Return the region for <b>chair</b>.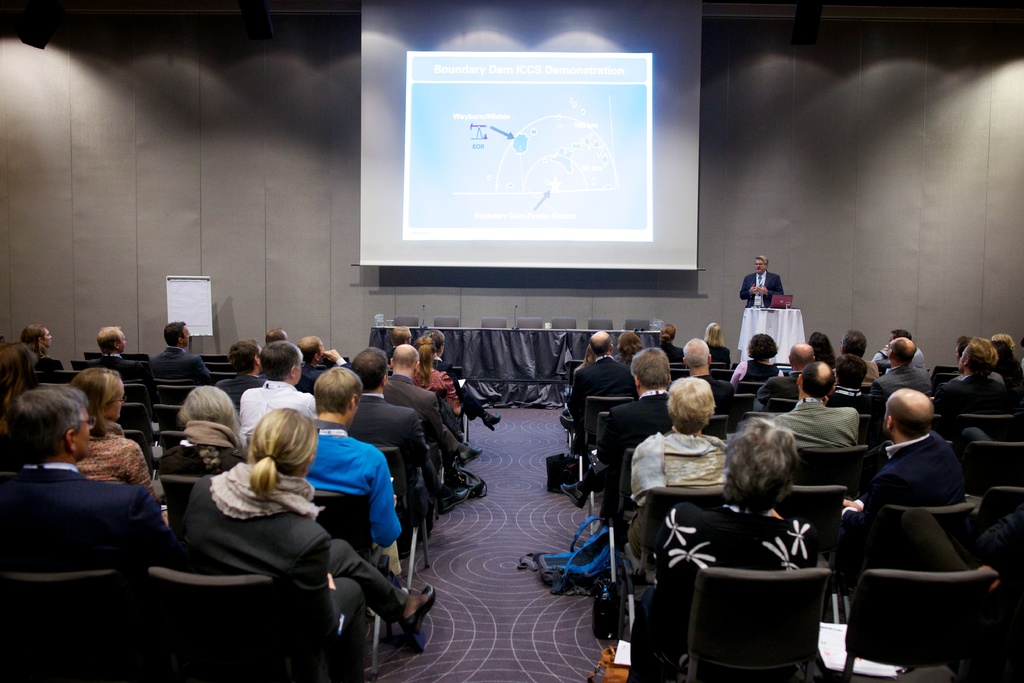
detection(157, 383, 200, 407).
